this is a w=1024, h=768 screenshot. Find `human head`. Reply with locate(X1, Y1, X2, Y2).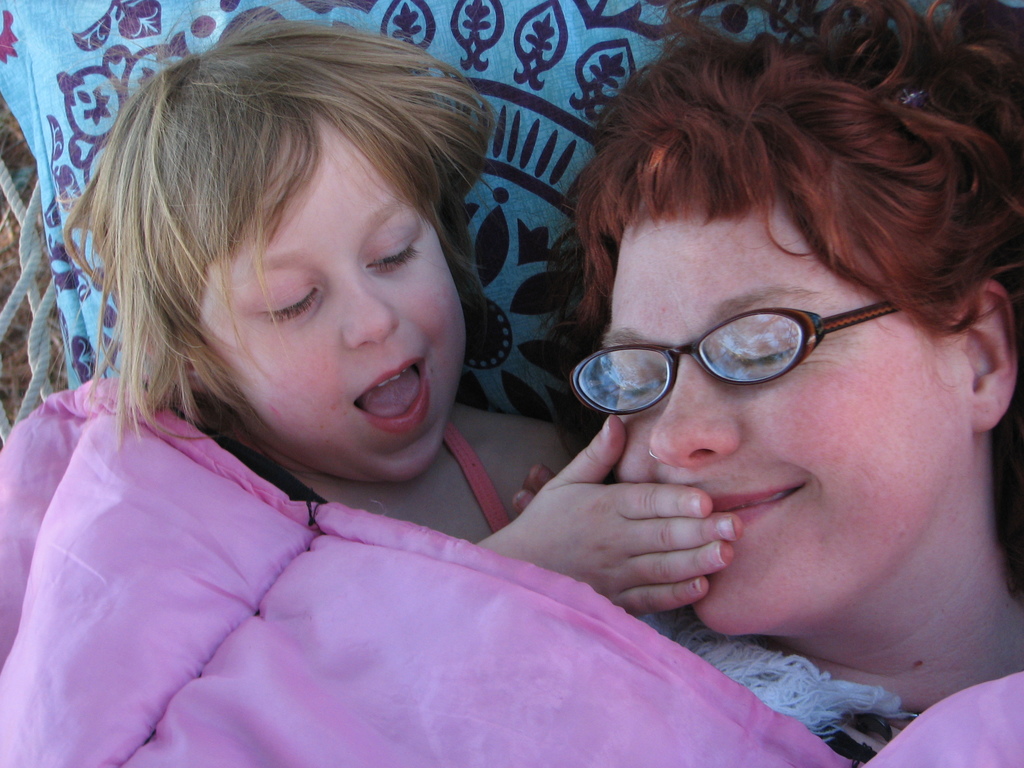
locate(88, 37, 506, 457).
